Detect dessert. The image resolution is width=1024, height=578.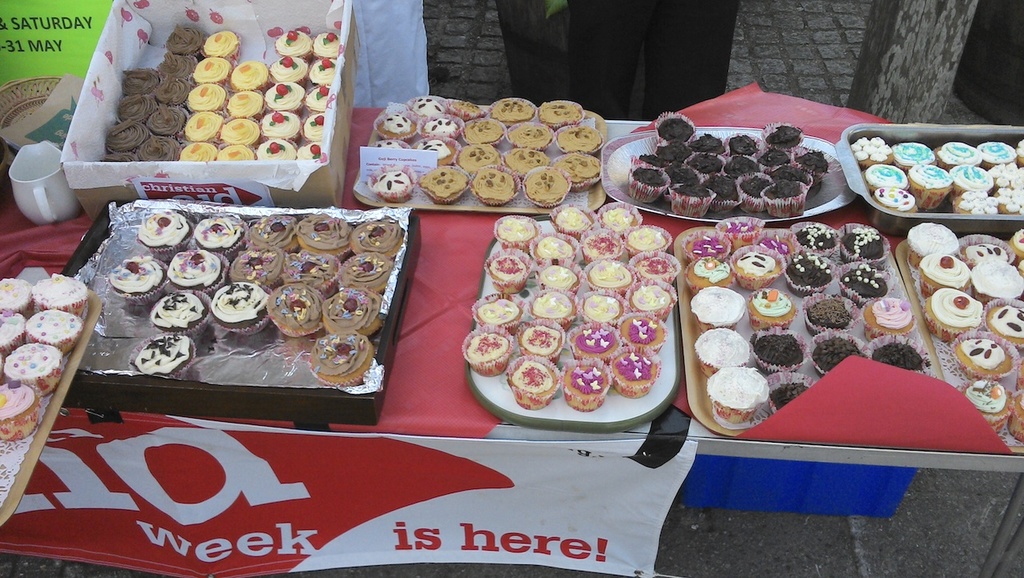
bbox=(731, 133, 782, 153).
